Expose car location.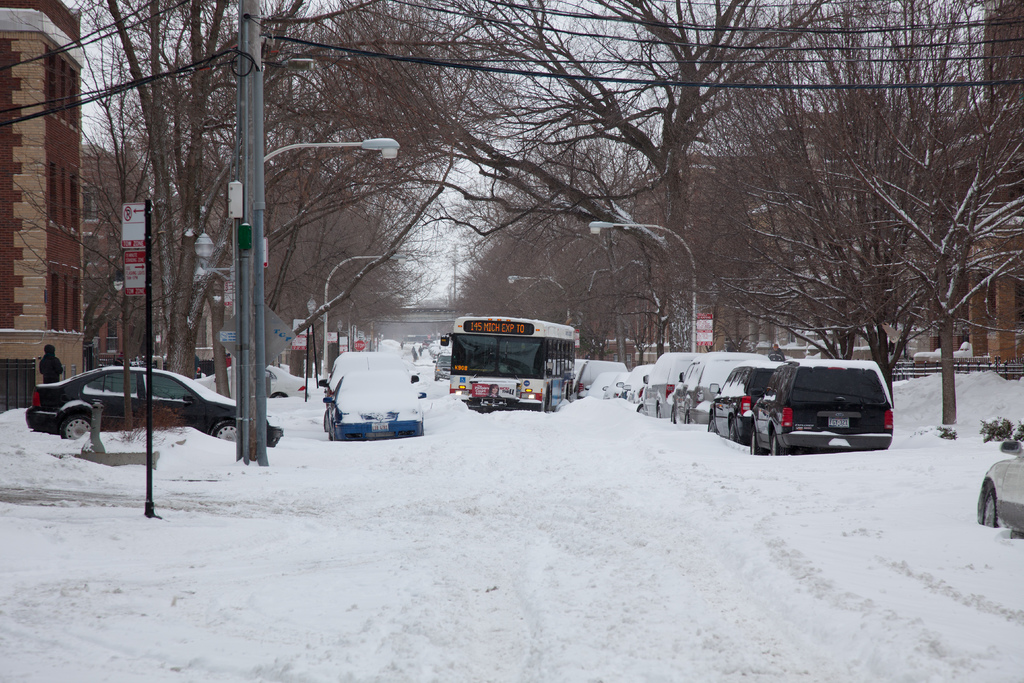
Exposed at box=[323, 354, 413, 406].
